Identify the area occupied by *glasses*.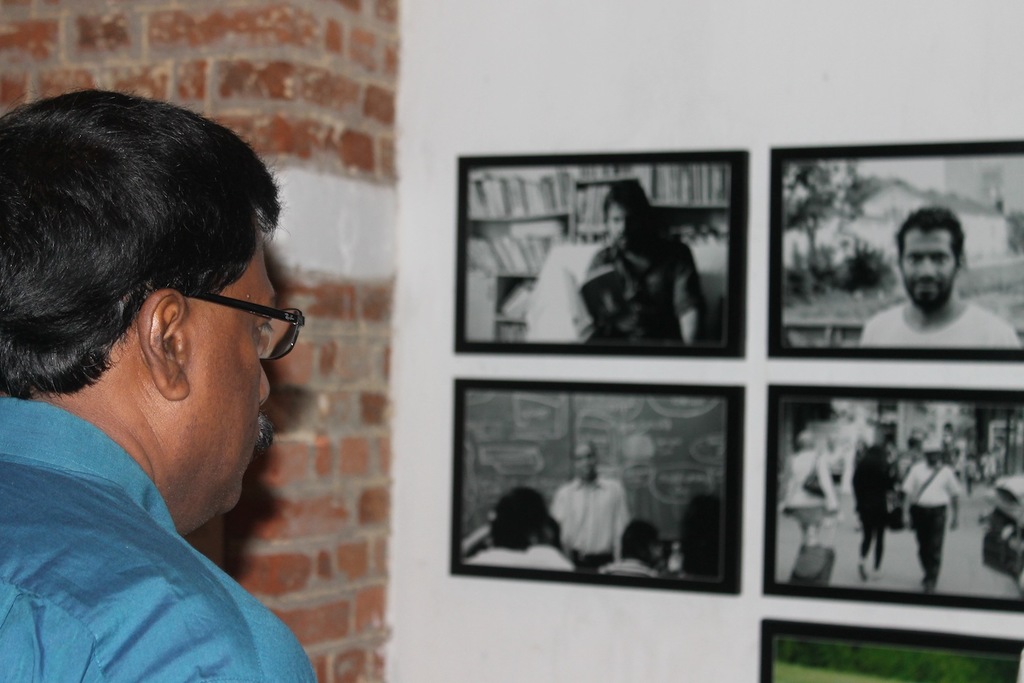
Area: [x1=84, y1=271, x2=300, y2=373].
